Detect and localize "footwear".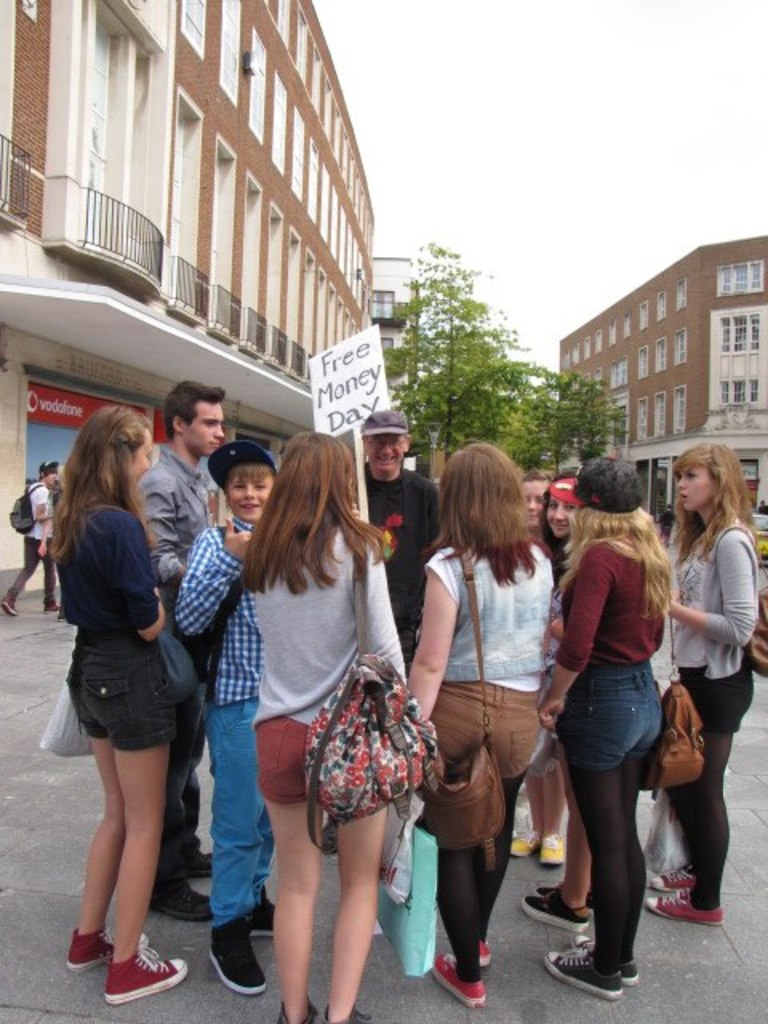
Localized at {"left": 526, "top": 890, "right": 590, "bottom": 938}.
